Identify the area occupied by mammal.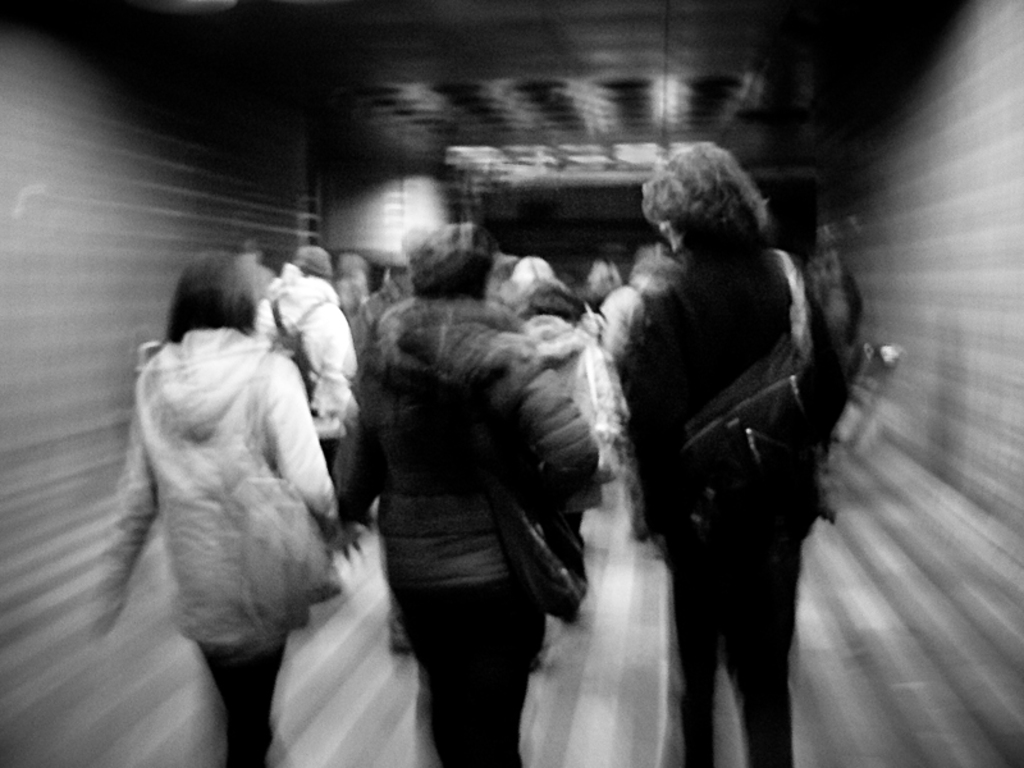
Area: (left=72, top=261, right=380, bottom=760).
